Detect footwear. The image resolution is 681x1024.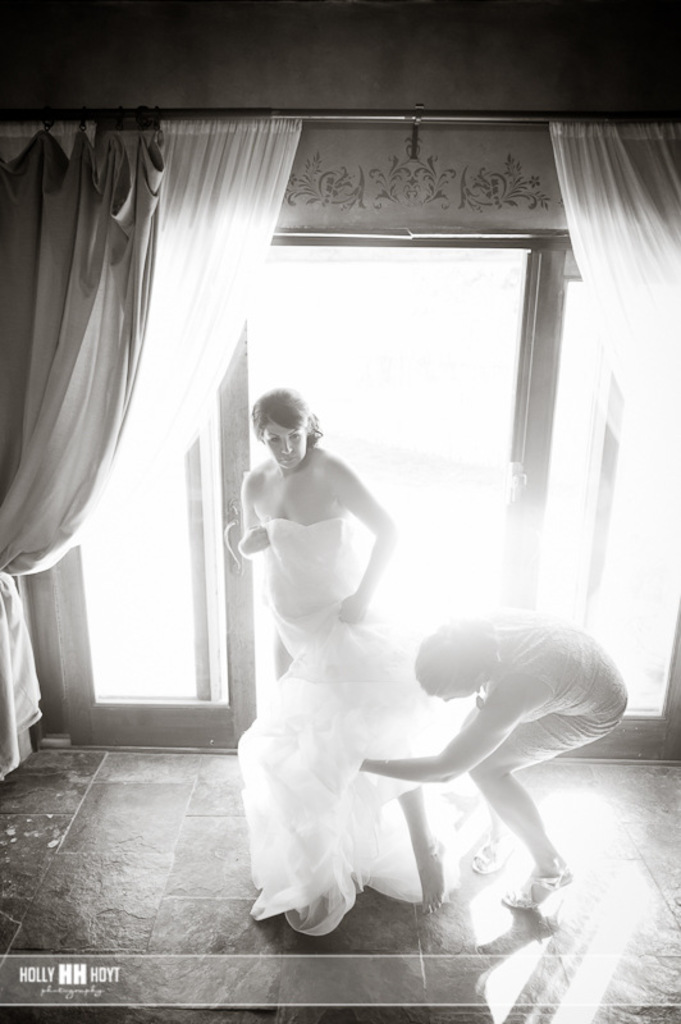
detection(501, 865, 573, 920).
